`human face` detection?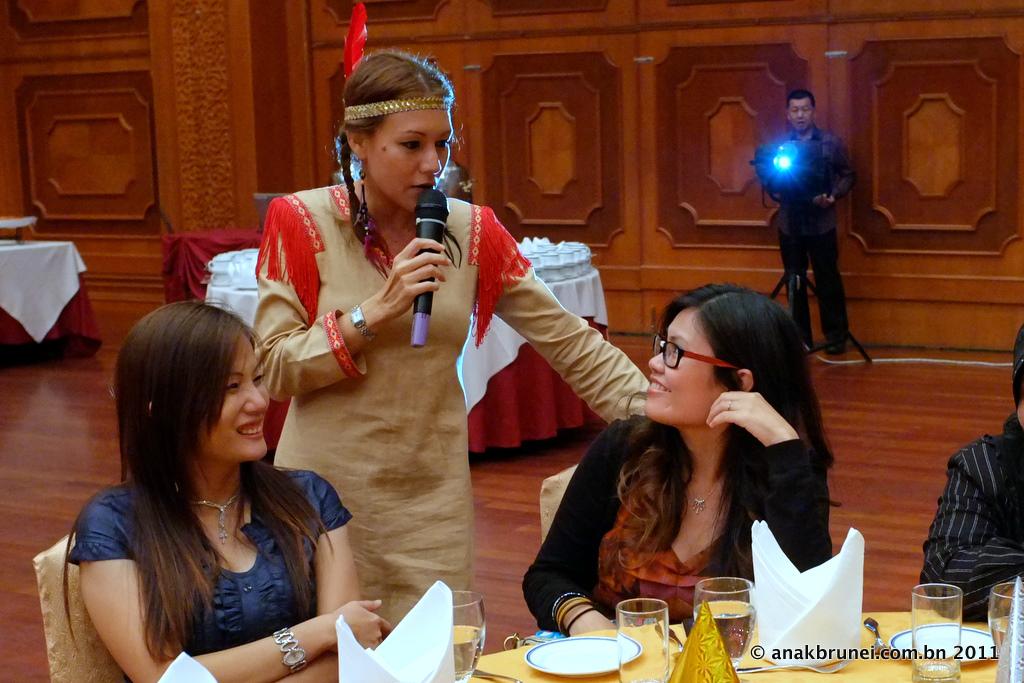
<bbox>200, 345, 270, 463</bbox>
